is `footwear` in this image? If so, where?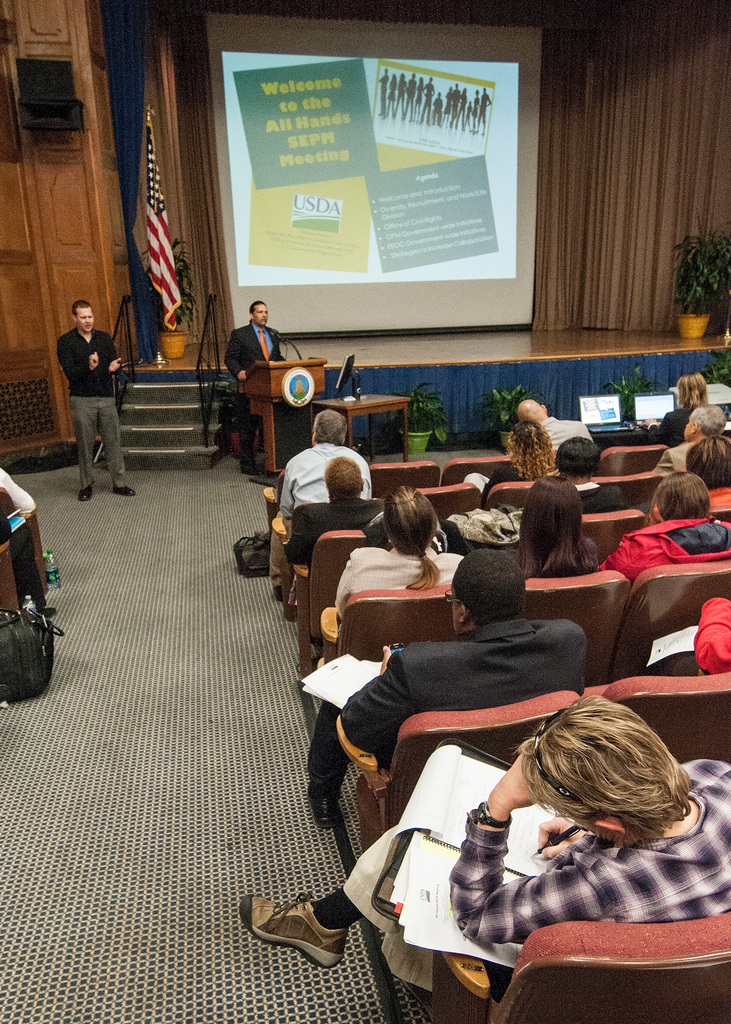
Yes, at (77,485,91,499).
